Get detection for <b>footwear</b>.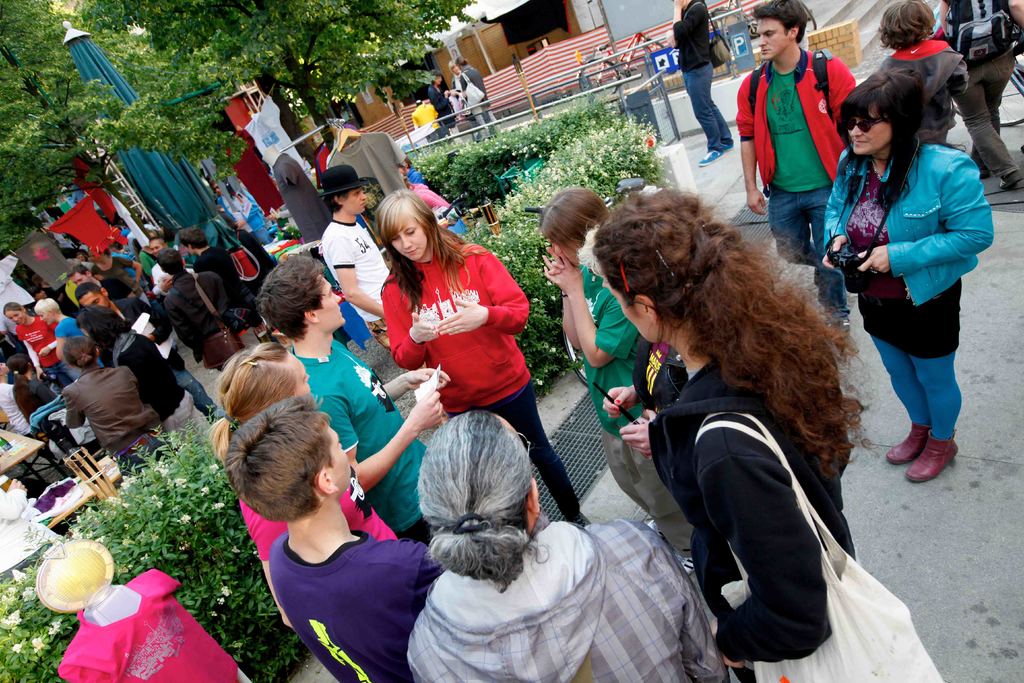
Detection: BBox(698, 150, 723, 164).
